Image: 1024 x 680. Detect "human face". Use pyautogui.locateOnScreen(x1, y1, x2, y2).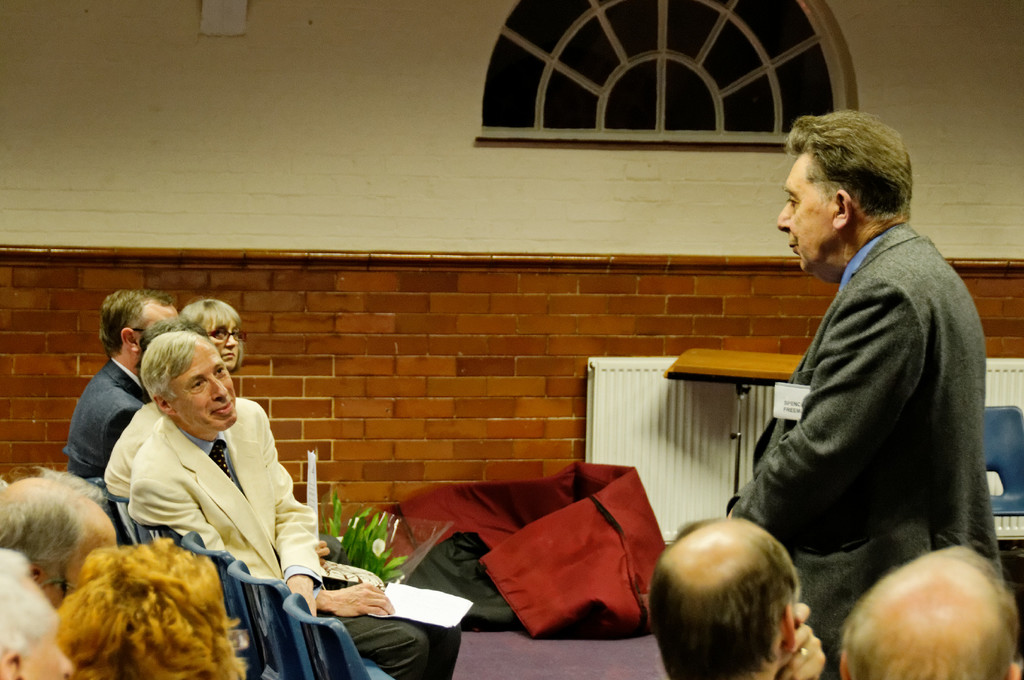
pyautogui.locateOnScreen(168, 349, 235, 424).
